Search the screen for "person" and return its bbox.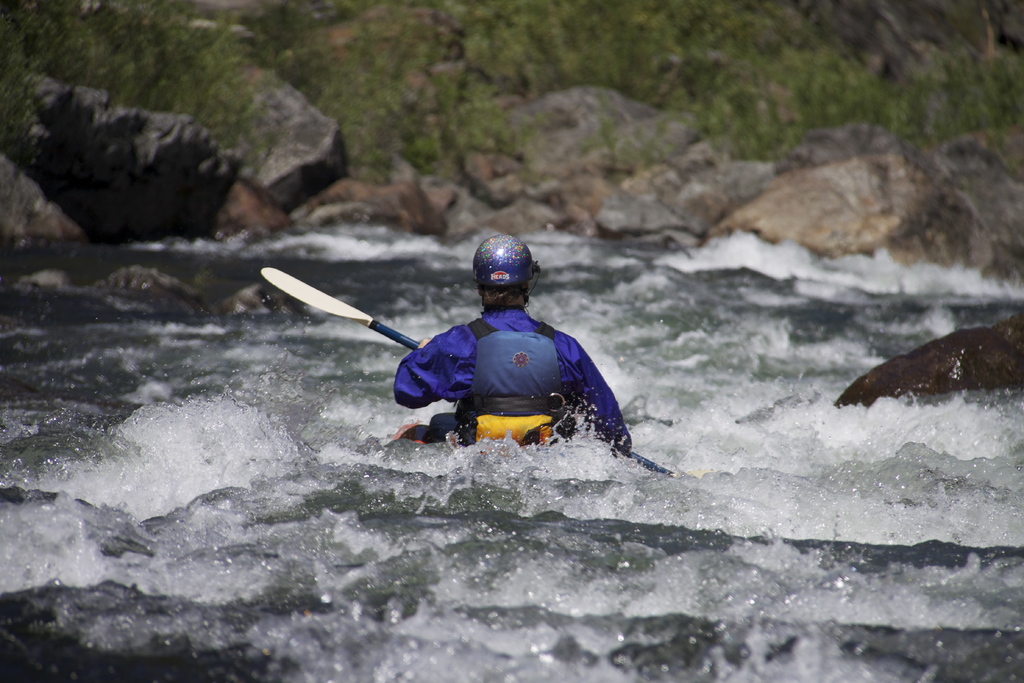
Found: bbox(390, 233, 638, 462).
